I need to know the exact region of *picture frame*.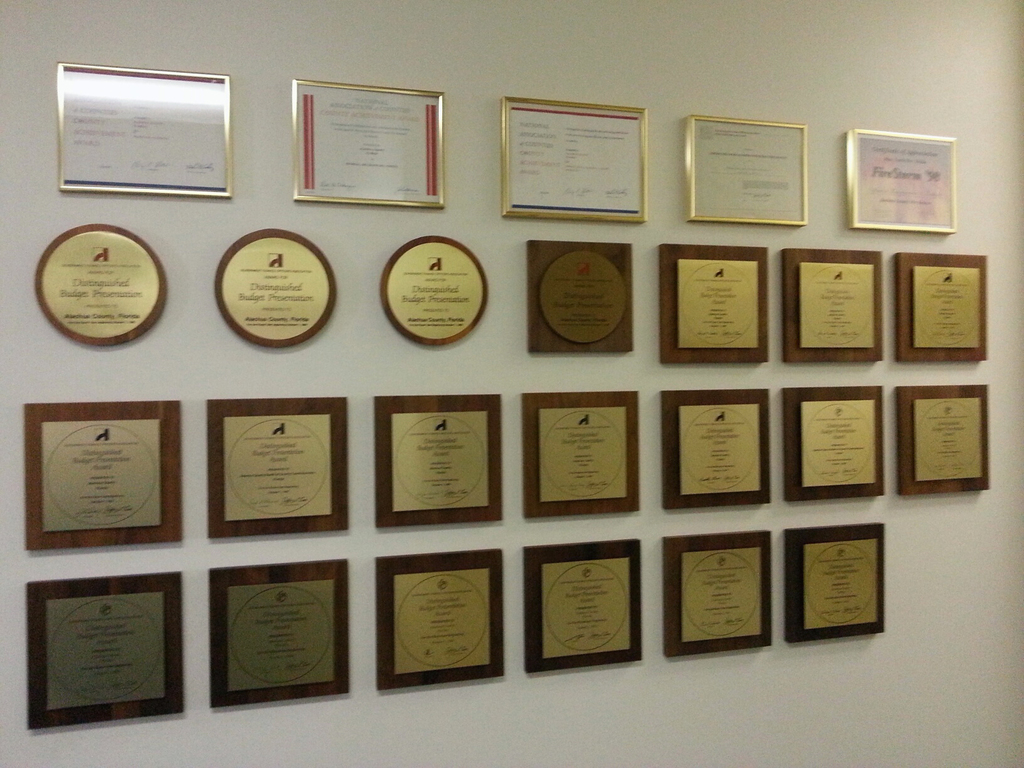
Region: (650, 527, 792, 653).
